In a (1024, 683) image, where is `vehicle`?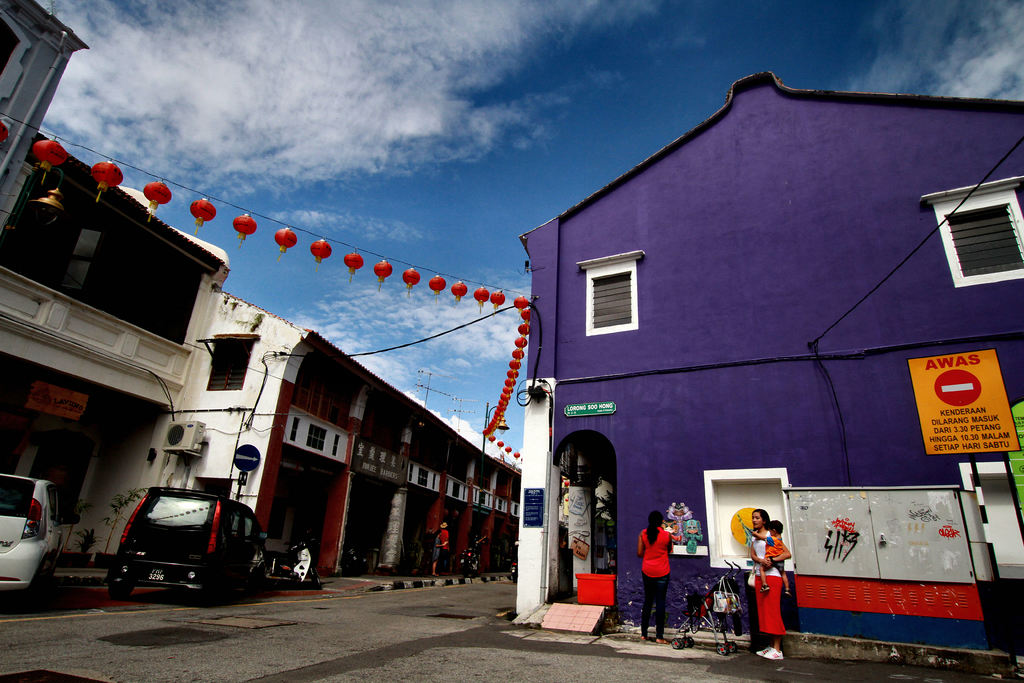
461, 540, 496, 582.
